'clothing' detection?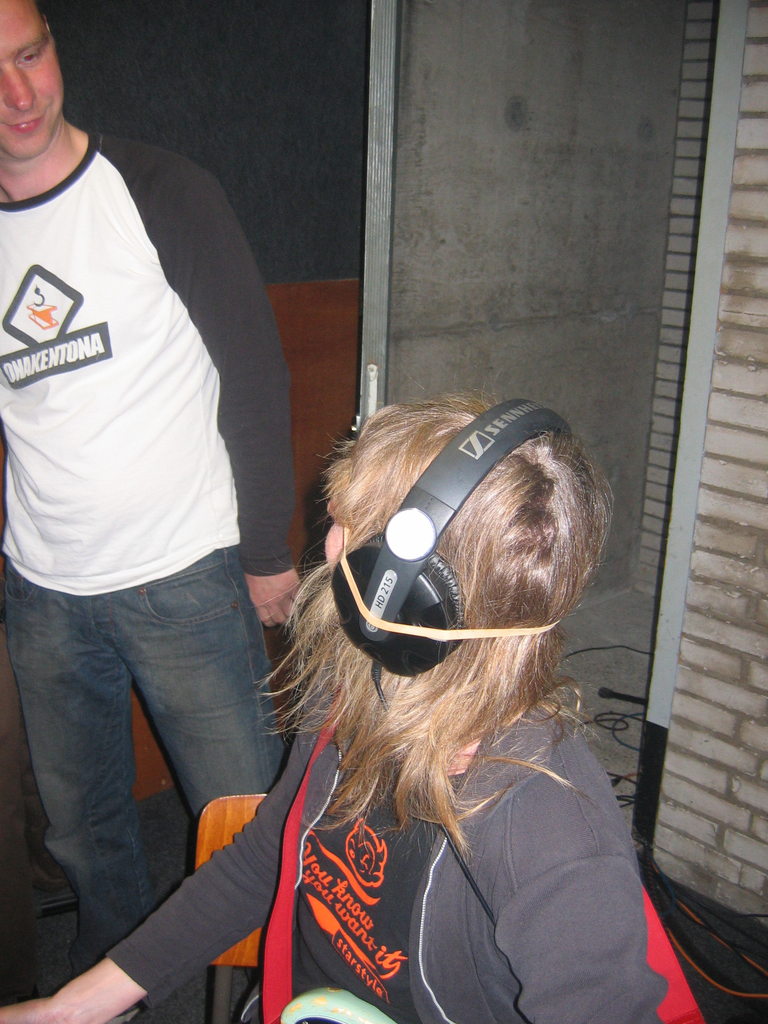
x1=0 y1=127 x2=300 y2=966
